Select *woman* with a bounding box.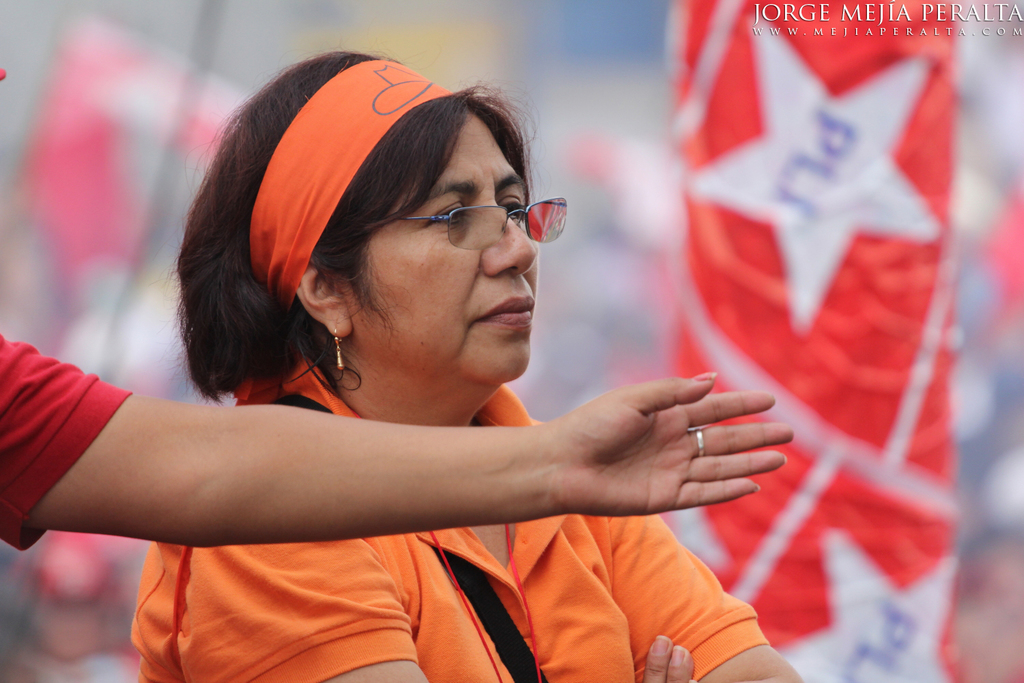
[0, 332, 793, 557].
